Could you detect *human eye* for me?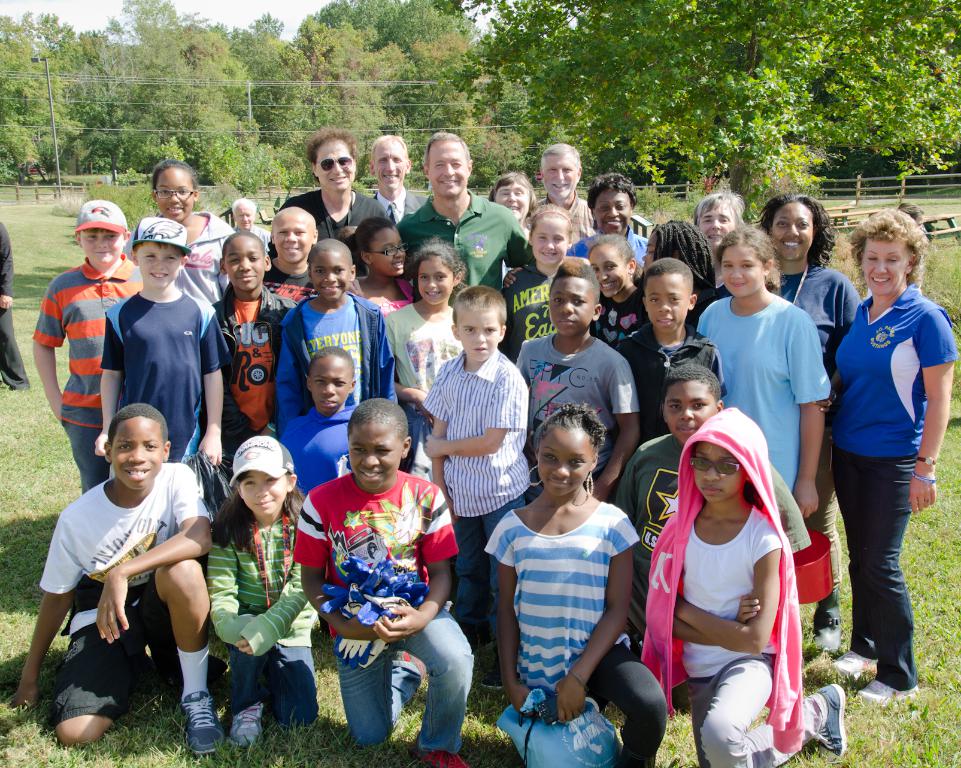
Detection result: crop(696, 456, 709, 468).
